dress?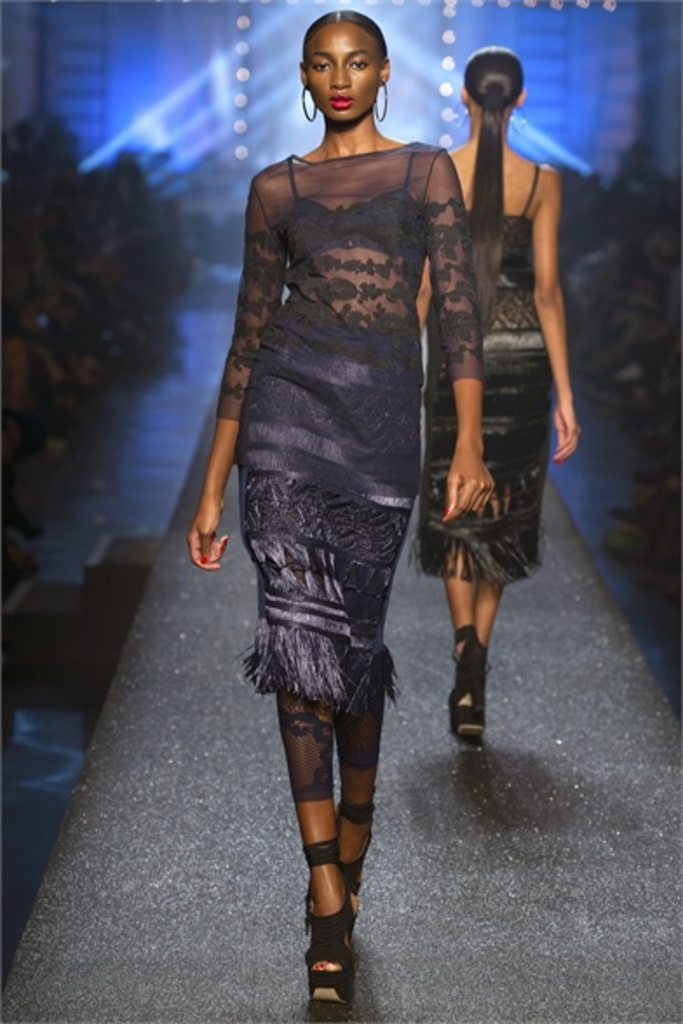
{"left": 218, "top": 132, "right": 484, "bottom": 705}
